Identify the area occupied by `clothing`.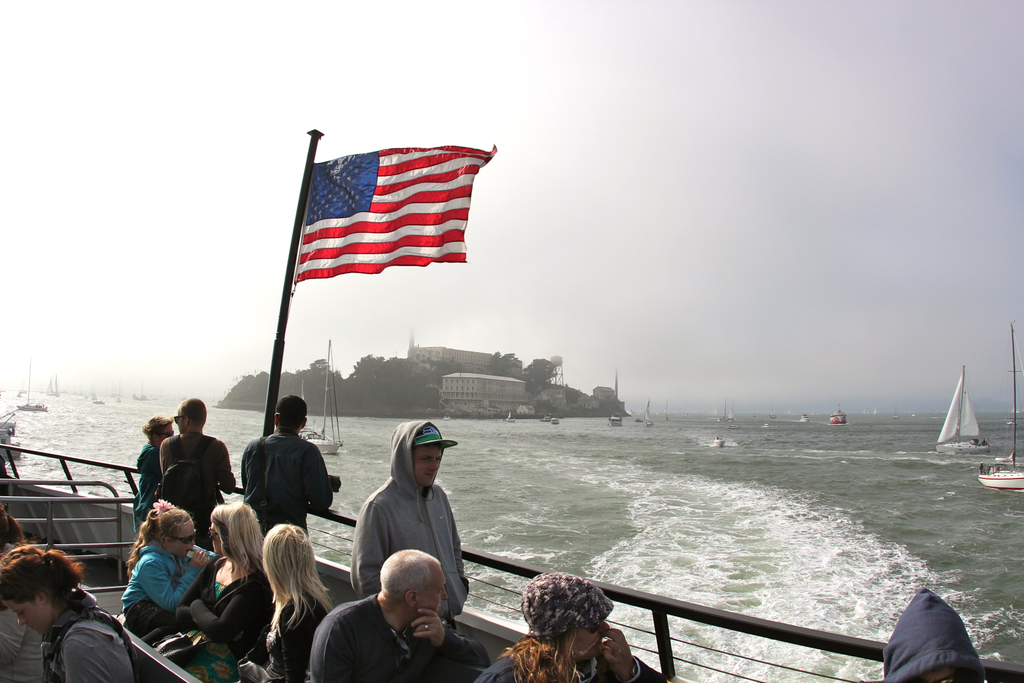
Area: <region>0, 605, 48, 682</region>.
